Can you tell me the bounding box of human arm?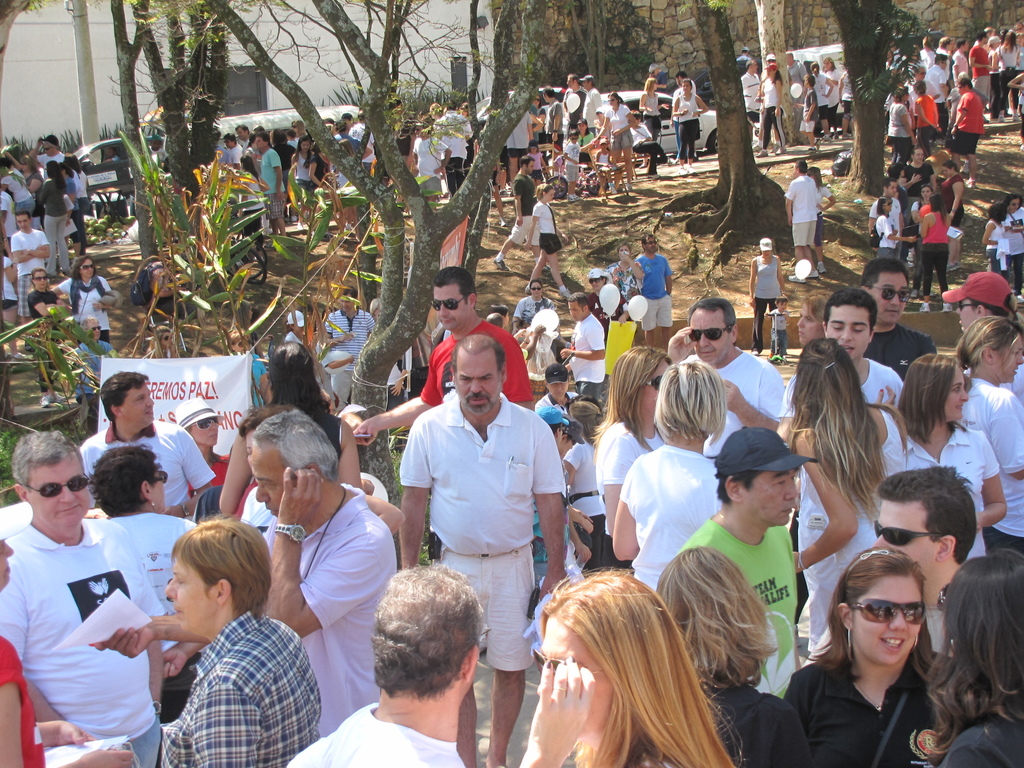
529, 319, 553, 362.
